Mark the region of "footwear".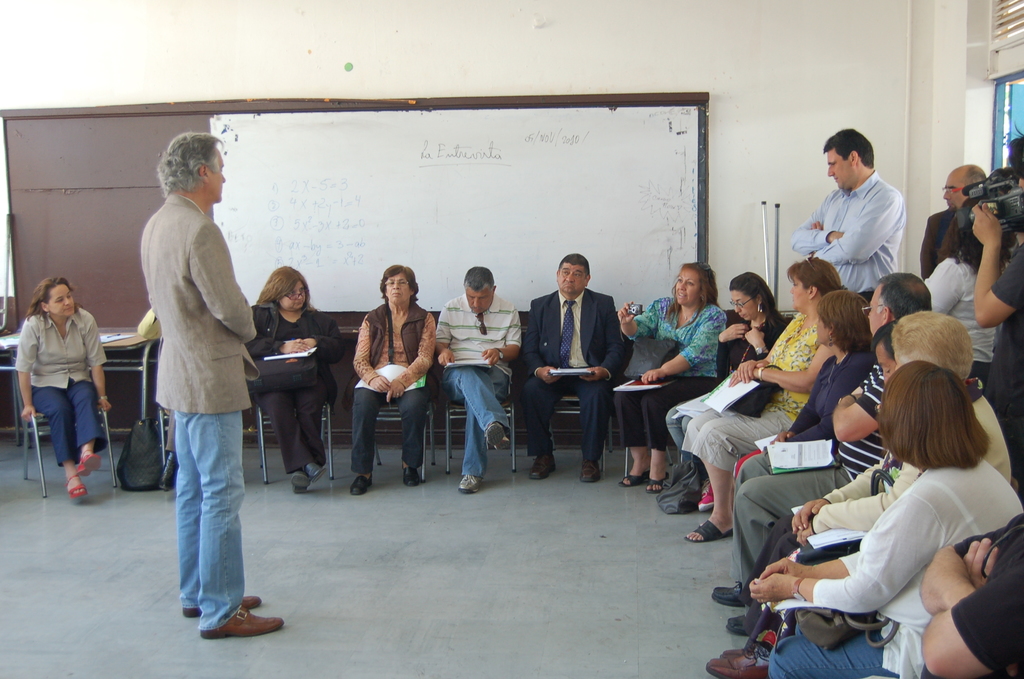
Region: crop(184, 591, 261, 620).
